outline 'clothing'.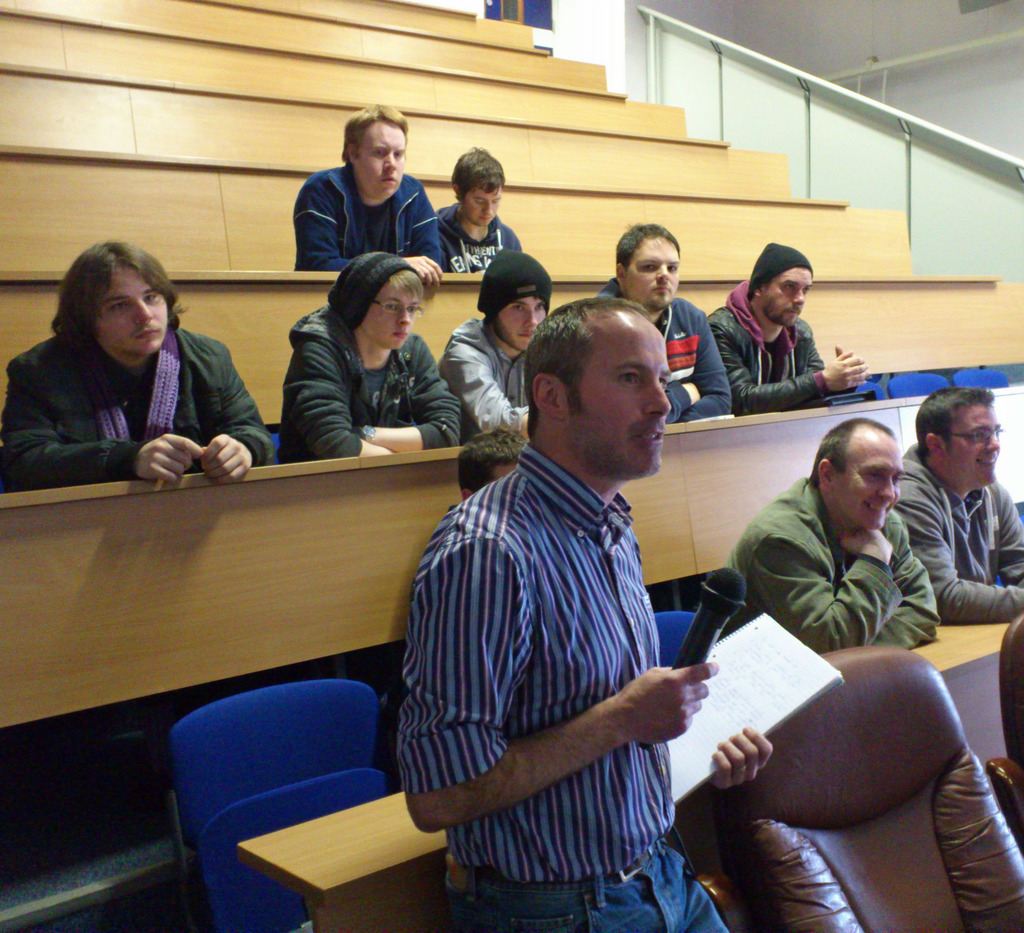
Outline: box(0, 325, 276, 499).
